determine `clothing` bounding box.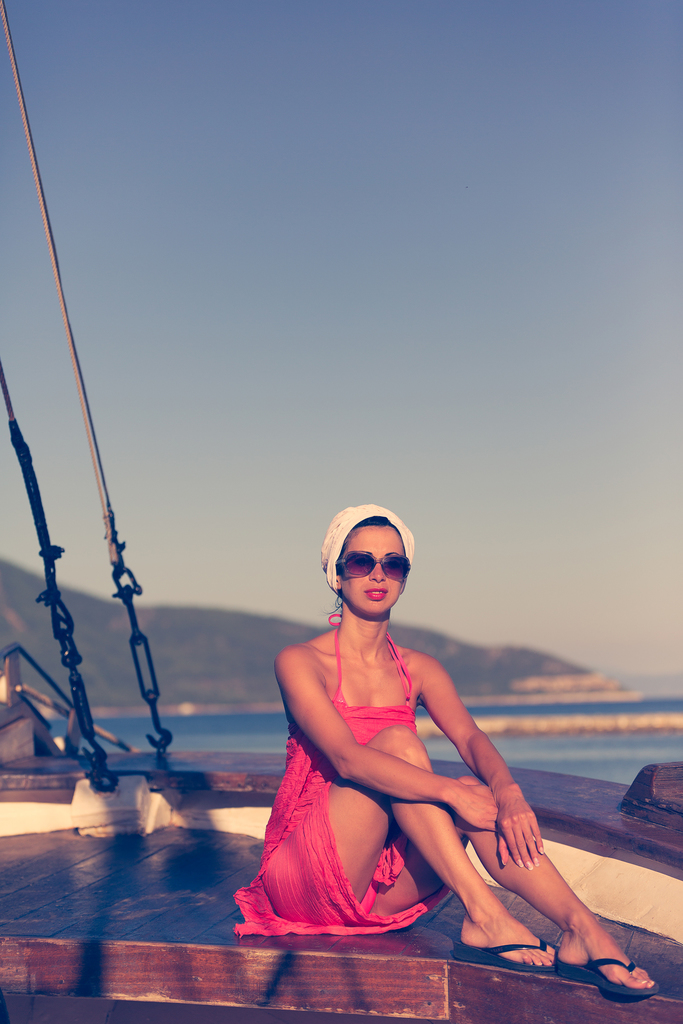
Determined: x1=259 y1=620 x2=530 y2=928.
